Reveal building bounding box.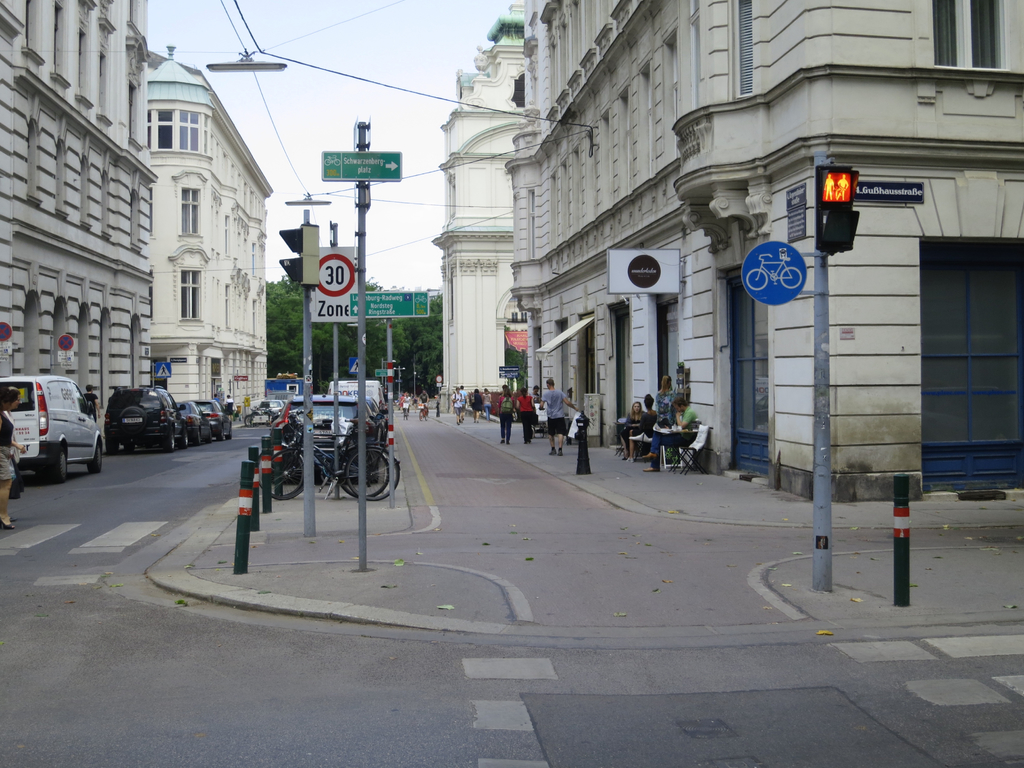
Revealed: x1=515 y1=0 x2=1023 y2=490.
